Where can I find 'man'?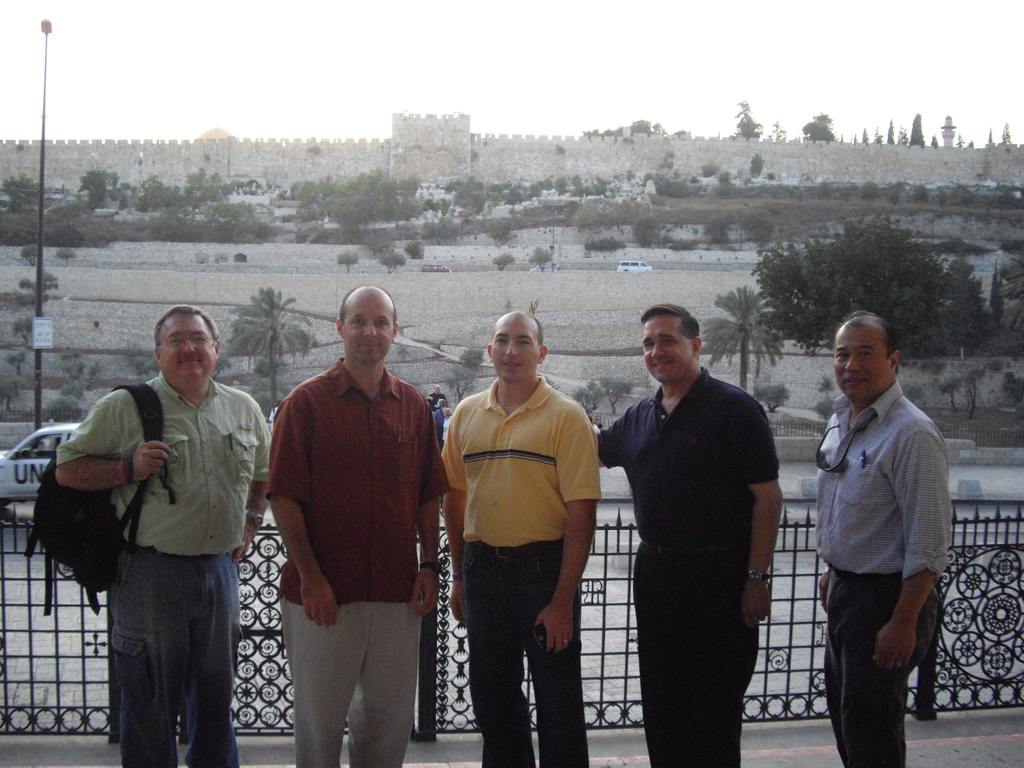
You can find it at locate(435, 393, 451, 430).
